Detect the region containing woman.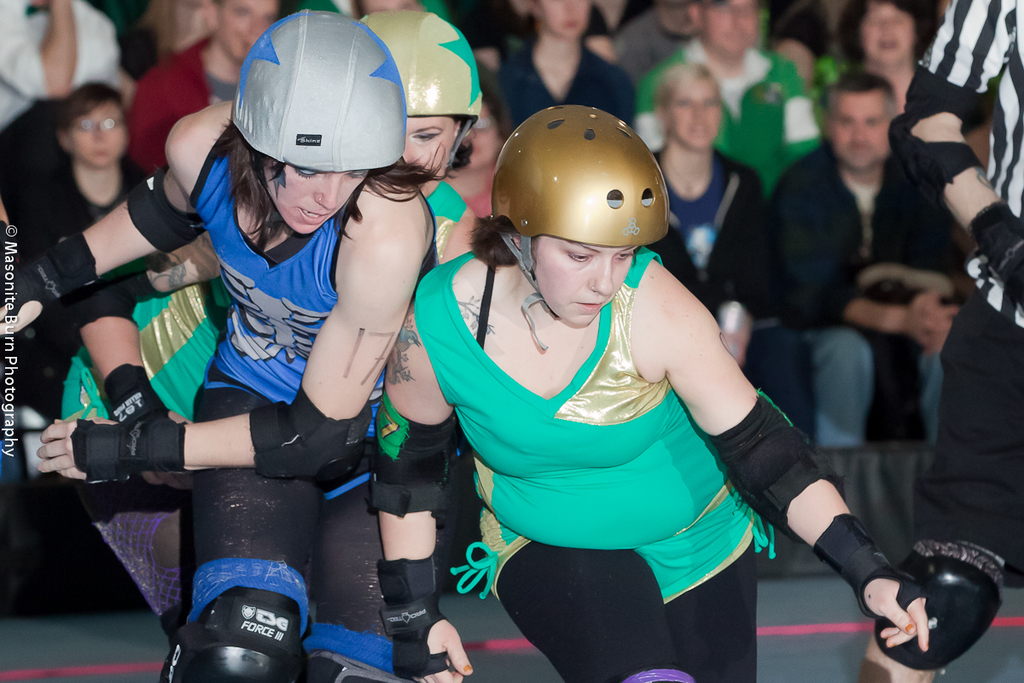
left=644, top=61, right=752, bottom=367.
